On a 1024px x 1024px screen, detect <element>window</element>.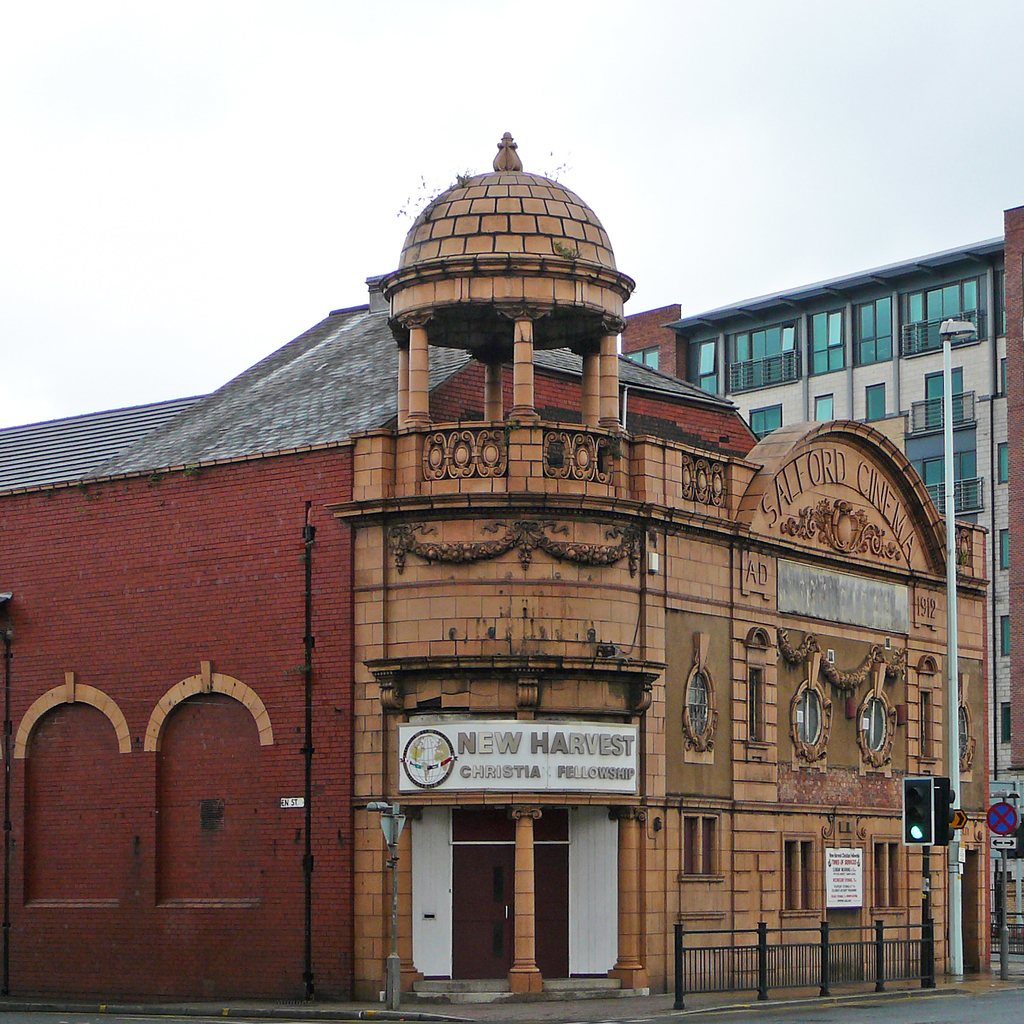
[686, 817, 721, 873].
